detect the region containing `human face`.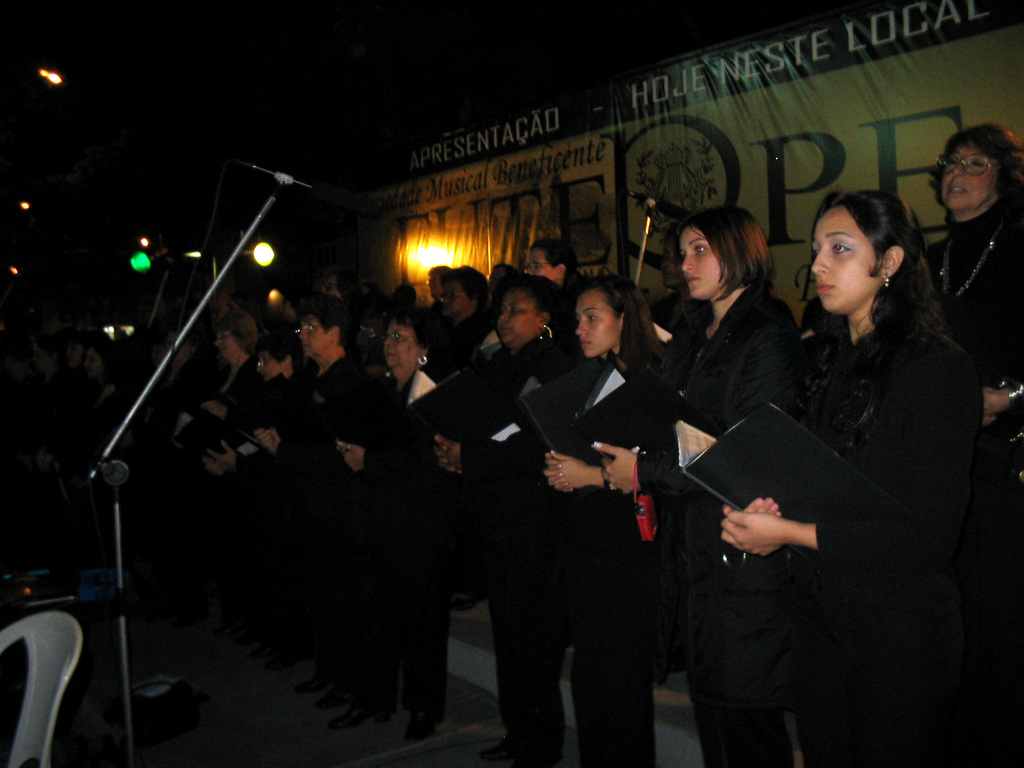
(684,222,719,300).
